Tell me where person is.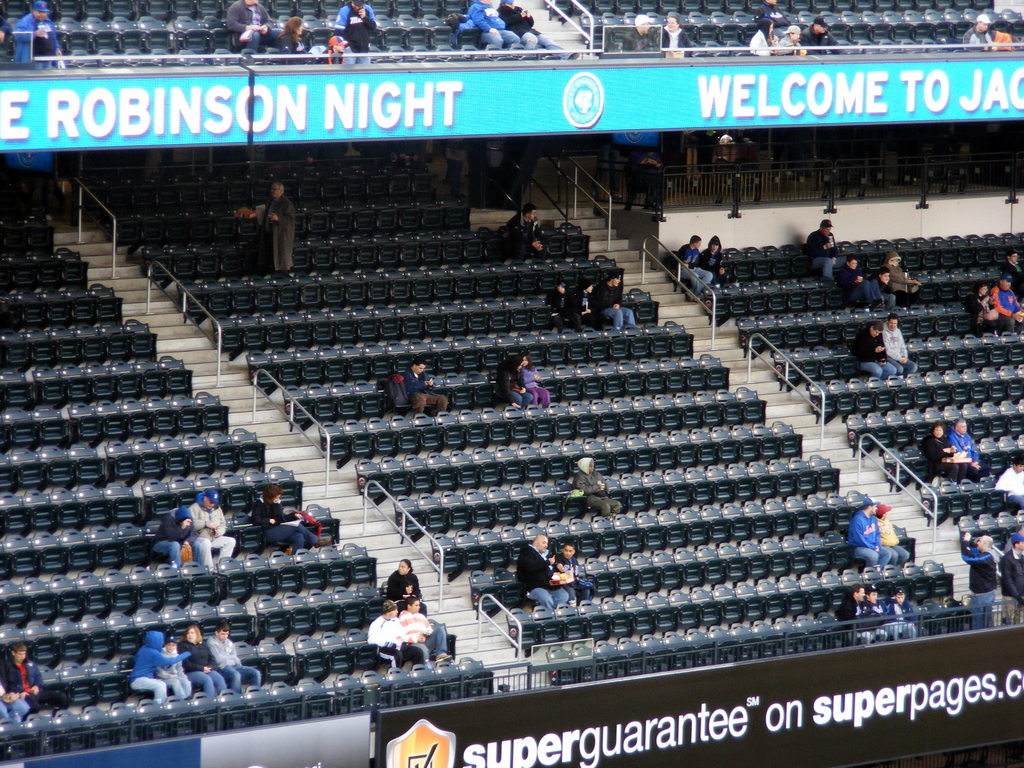
person is at [677,233,712,294].
